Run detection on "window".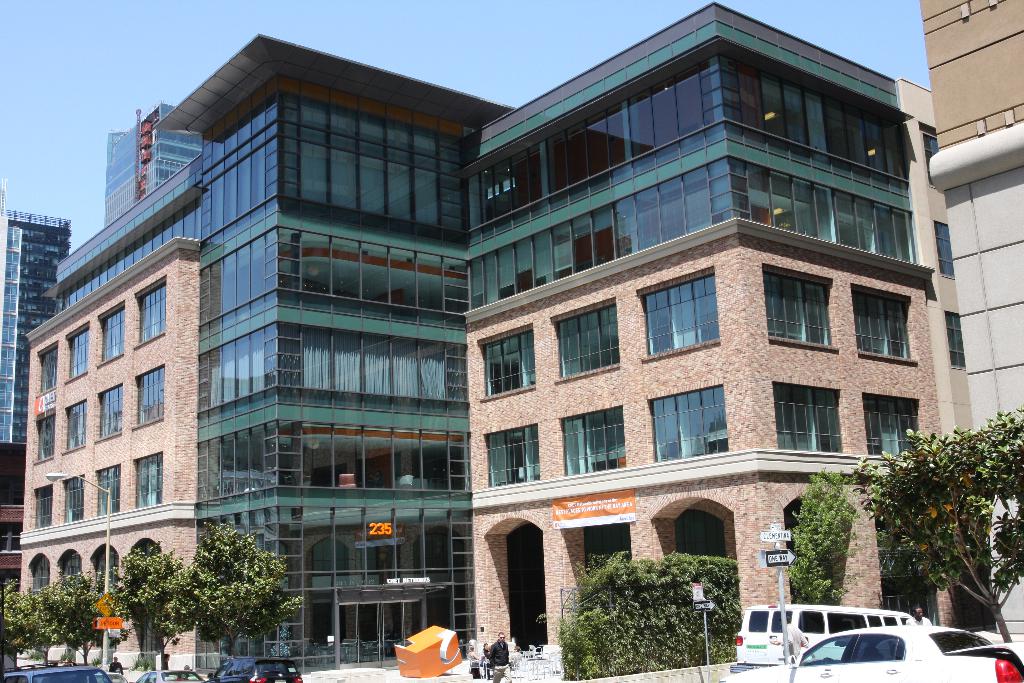
Result: locate(100, 381, 122, 442).
